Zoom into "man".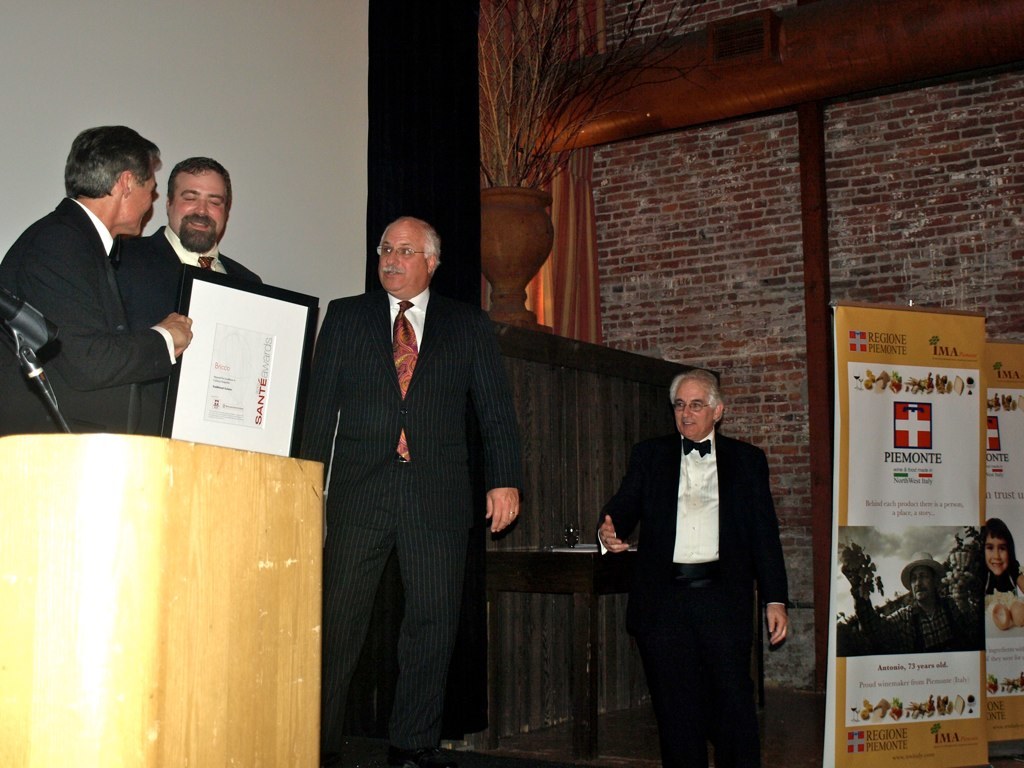
Zoom target: [290,218,525,767].
